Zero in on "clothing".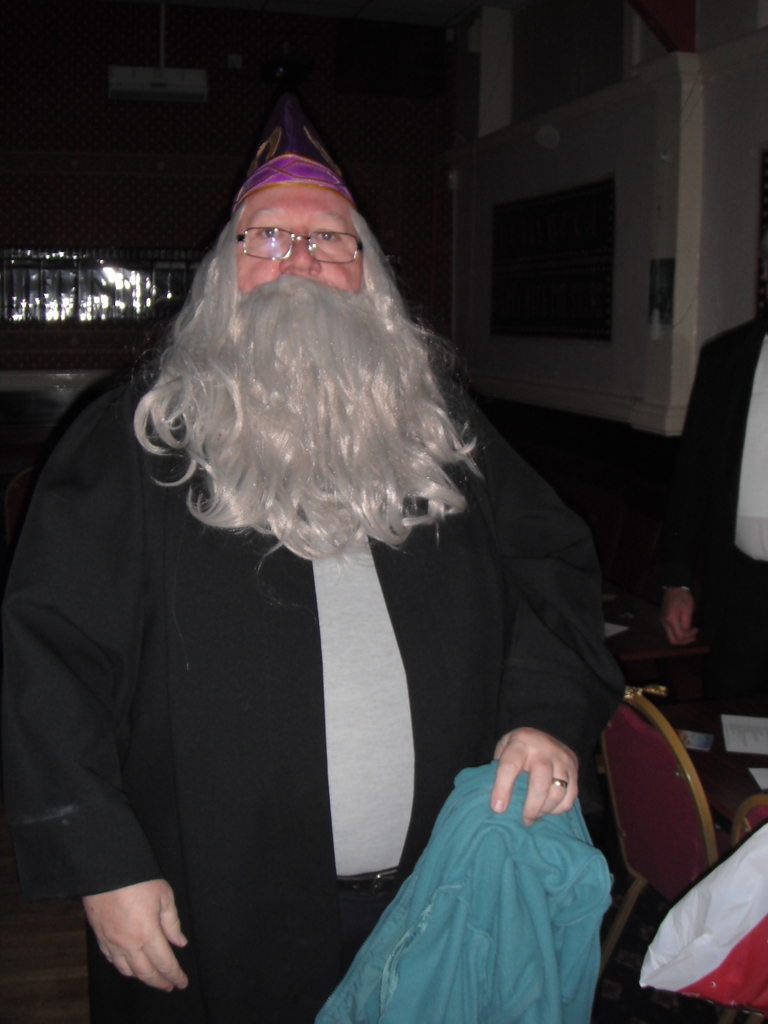
Zeroed in: <bbox>657, 316, 767, 716</bbox>.
